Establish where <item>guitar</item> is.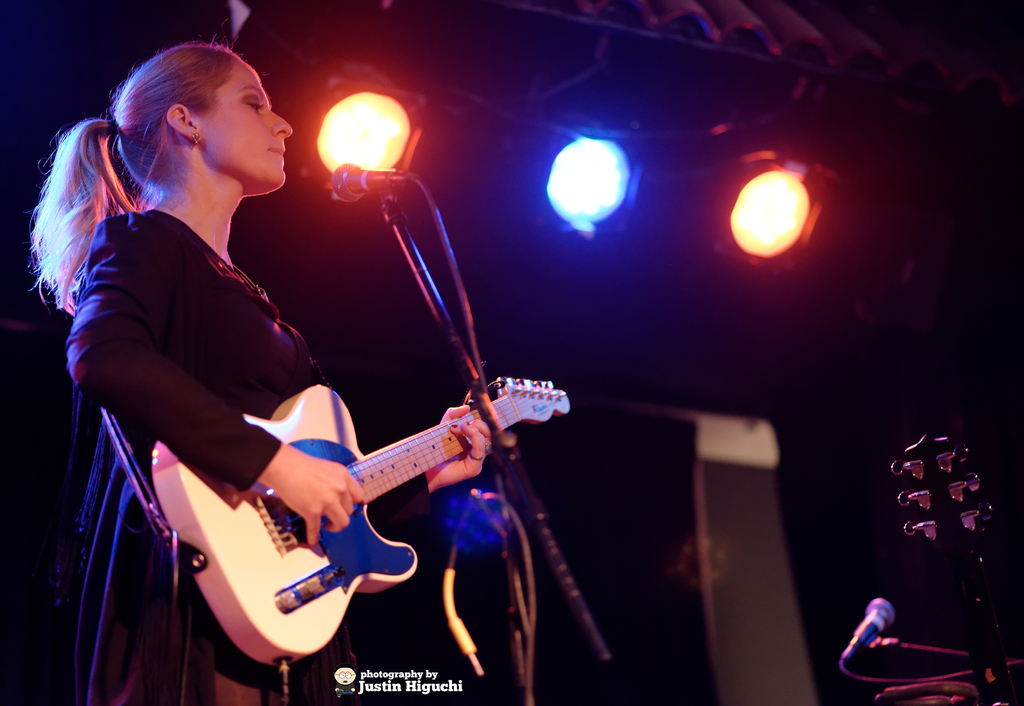
Established at 149:374:574:668.
